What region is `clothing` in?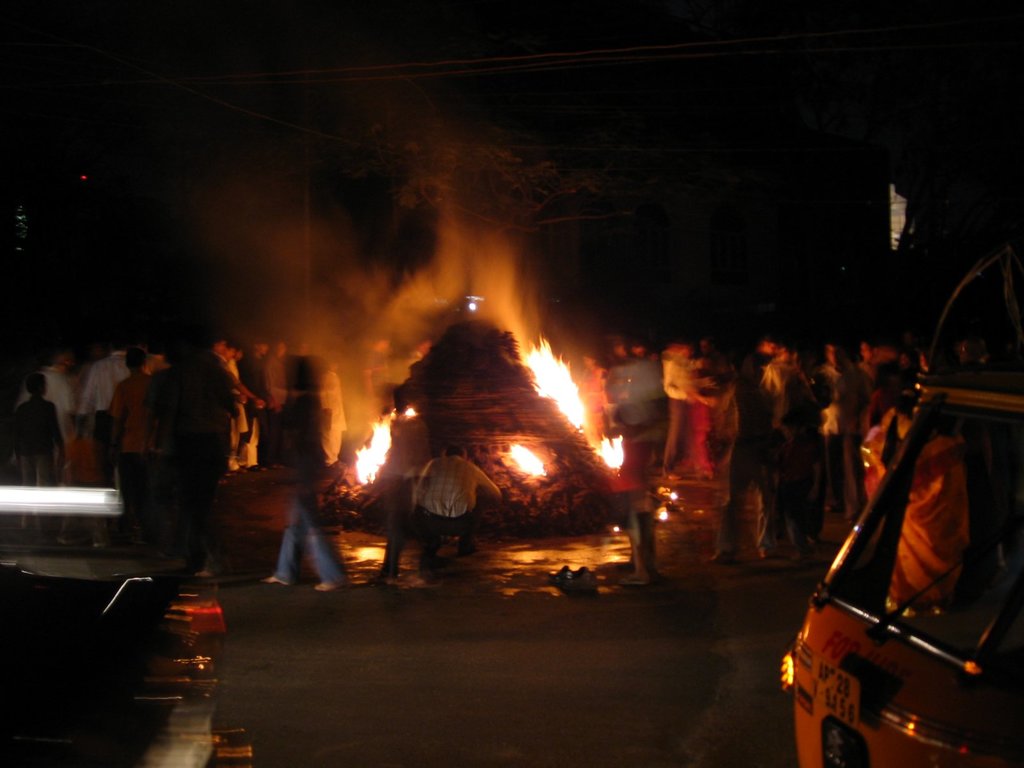
bbox(392, 455, 490, 556).
